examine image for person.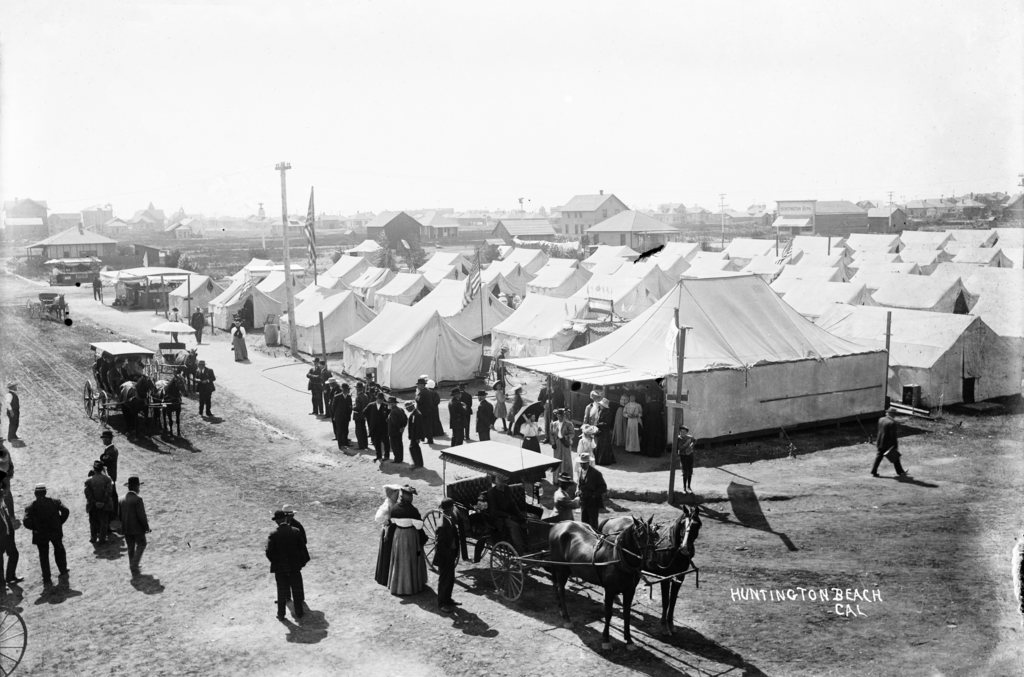
Examination result: (left=870, top=407, right=907, bottom=478).
